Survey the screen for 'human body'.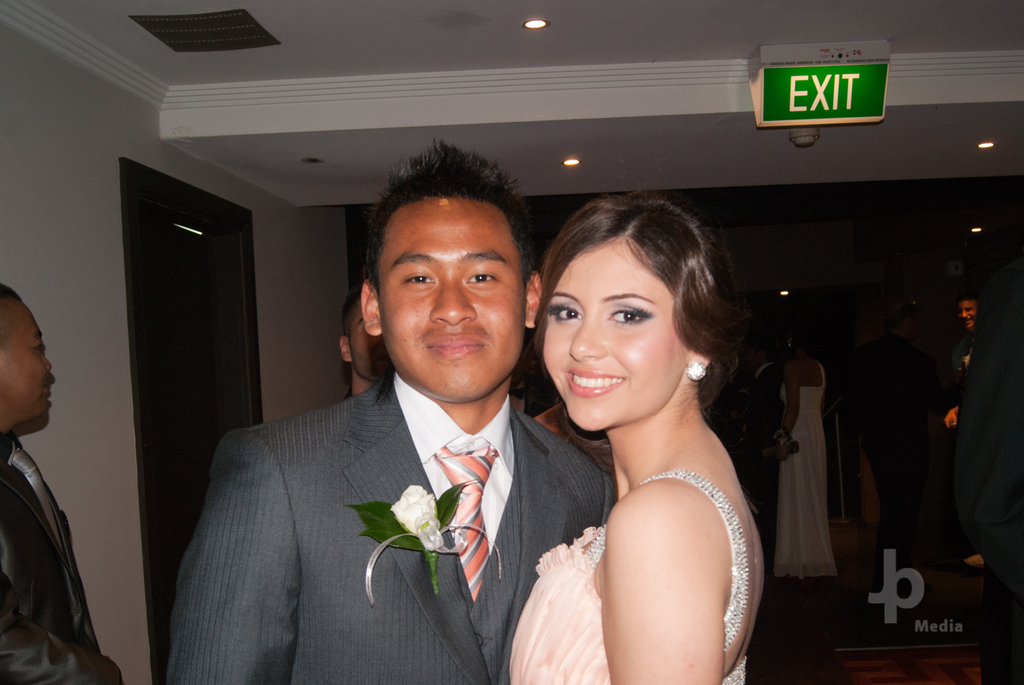
Survey found: bbox=[330, 297, 387, 410].
